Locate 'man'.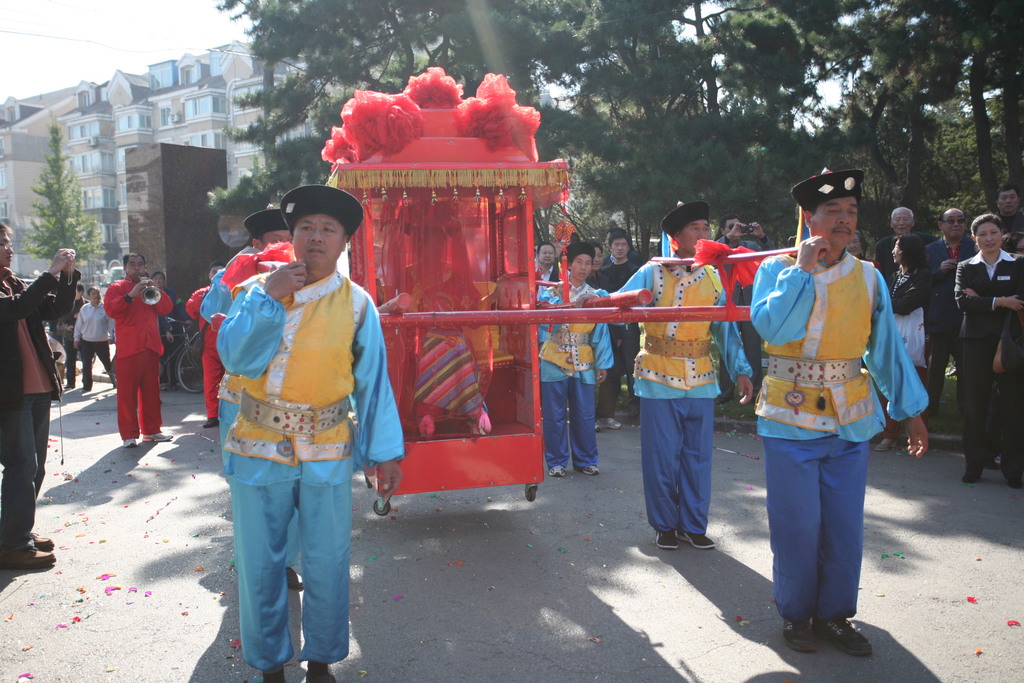
Bounding box: (x1=155, y1=269, x2=191, y2=384).
